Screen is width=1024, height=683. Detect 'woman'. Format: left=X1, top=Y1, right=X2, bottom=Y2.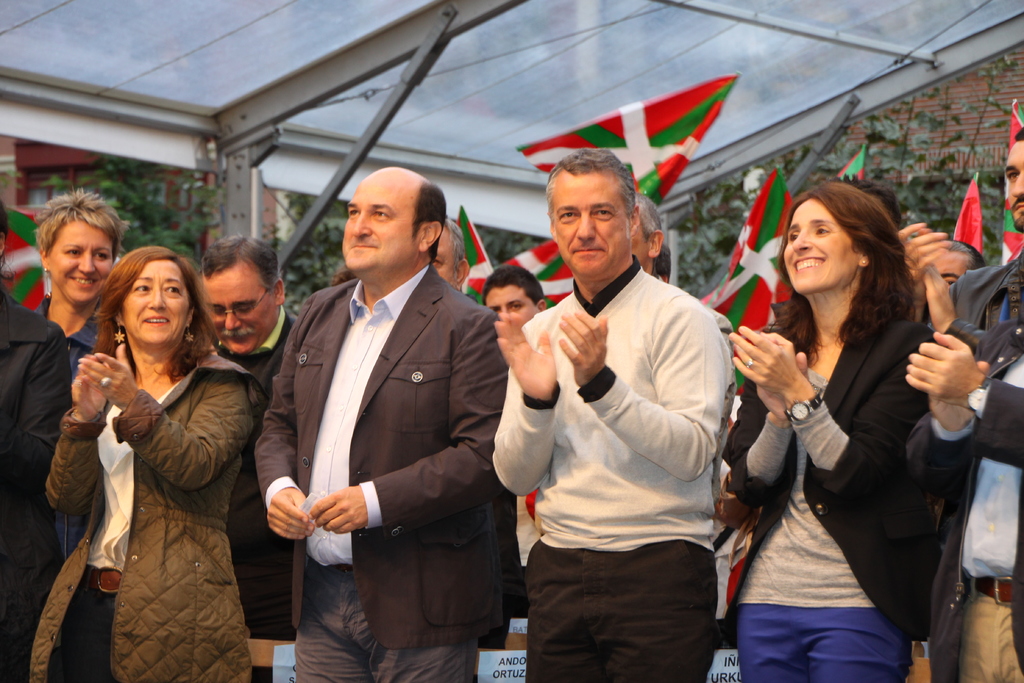
left=28, top=230, right=254, bottom=679.
